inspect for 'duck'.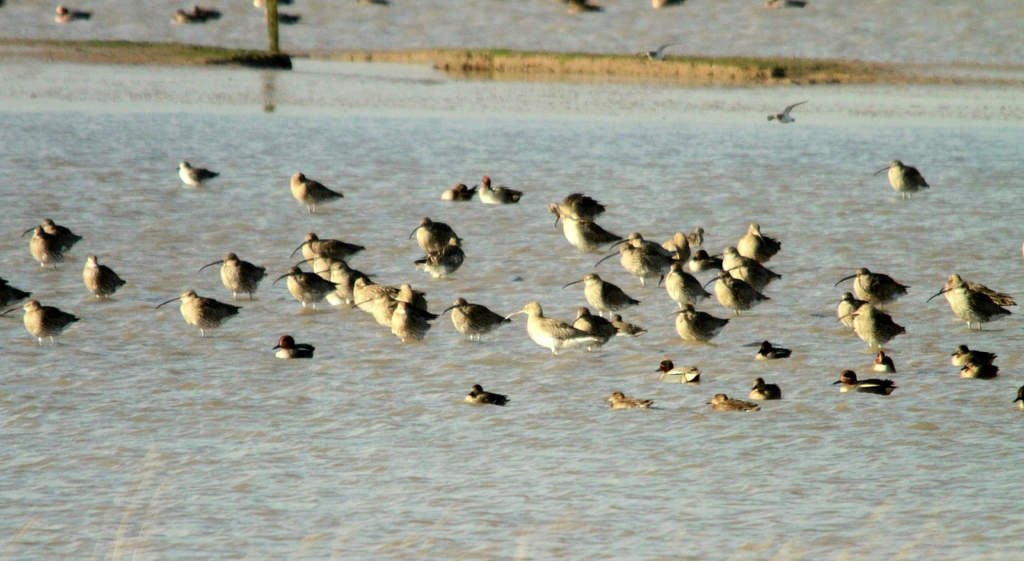
Inspection: 748:373:788:407.
